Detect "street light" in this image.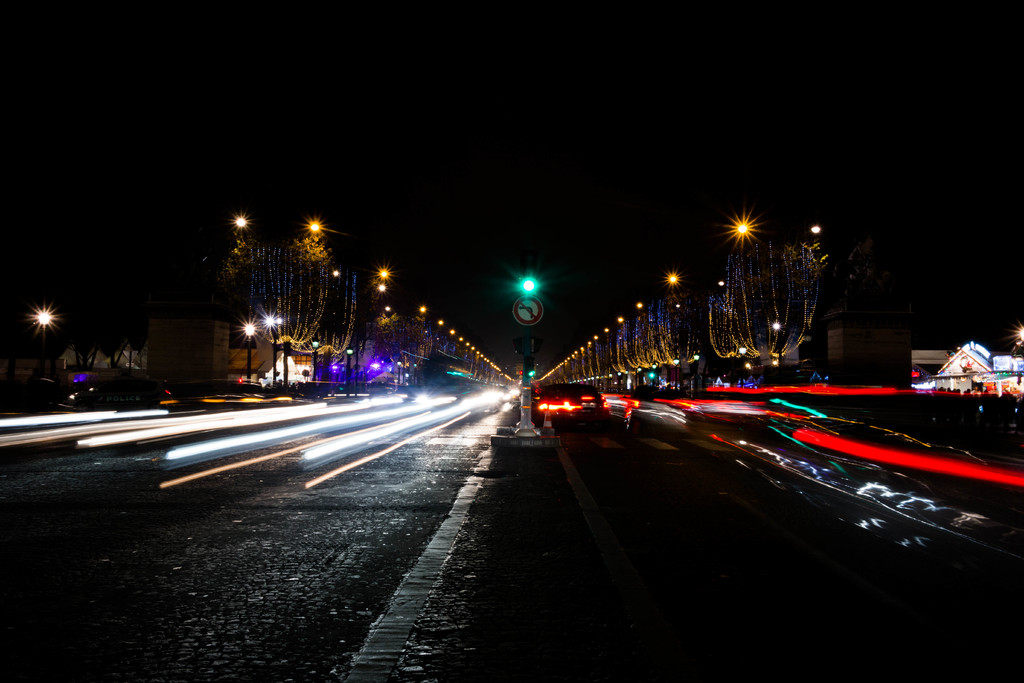
Detection: {"left": 239, "top": 320, "right": 256, "bottom": 388}.
